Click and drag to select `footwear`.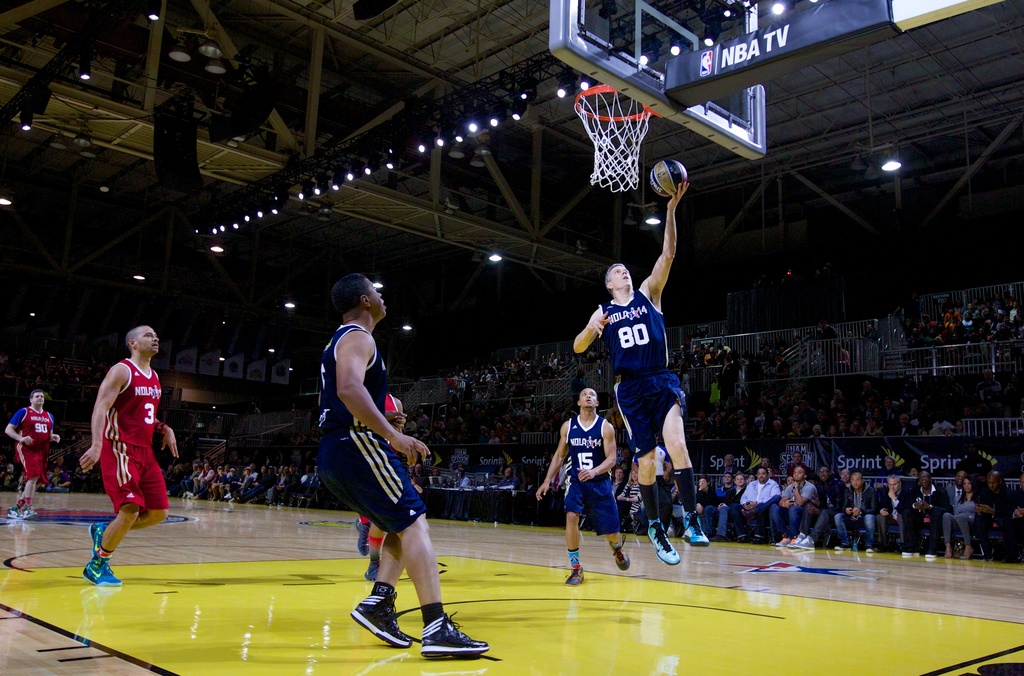
Selection: 88/518/111/554.
